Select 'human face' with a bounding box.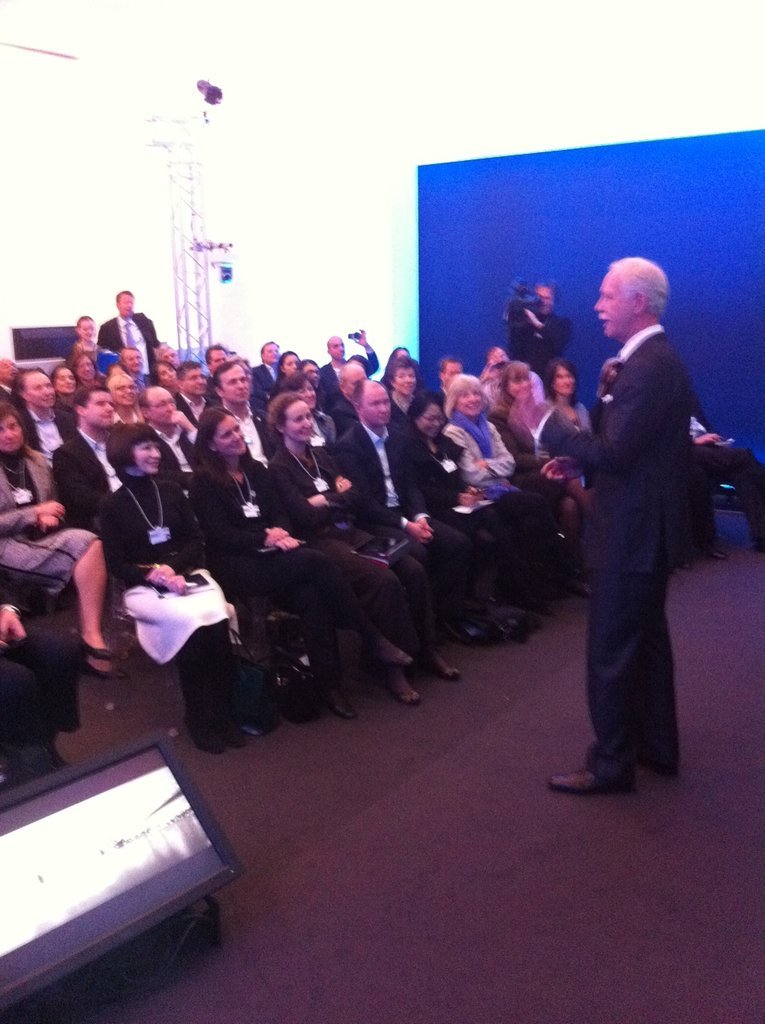
left=359, top=386, right=395, bottom=430.
